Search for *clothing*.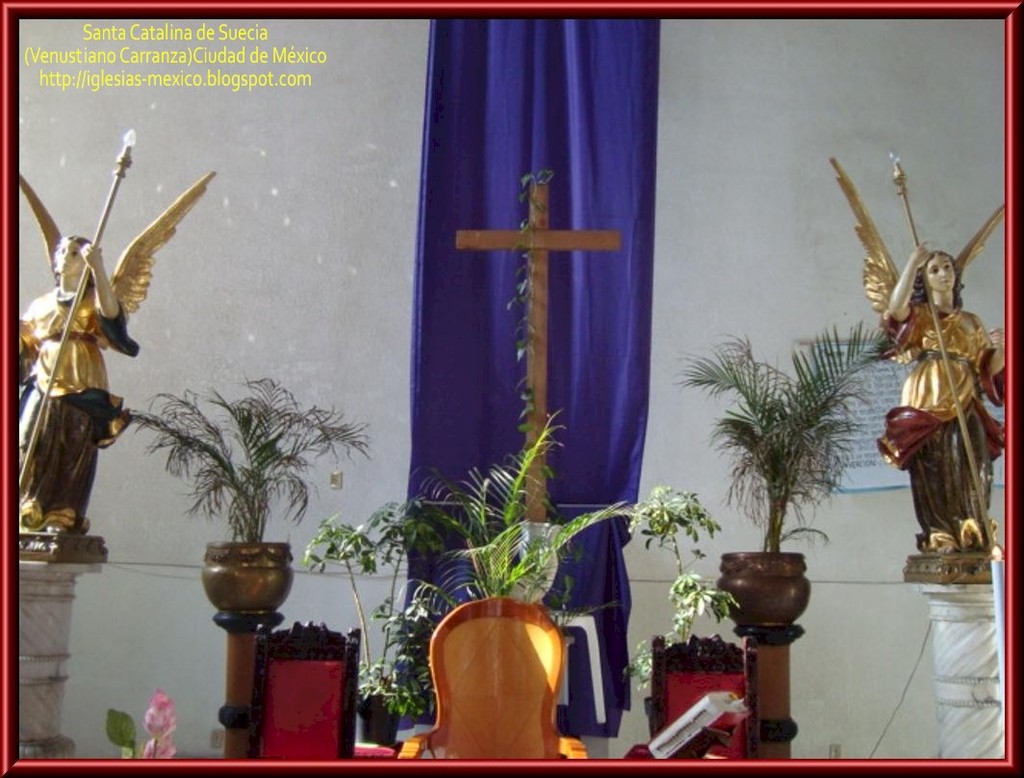
Found at 875:301:1008:549.
